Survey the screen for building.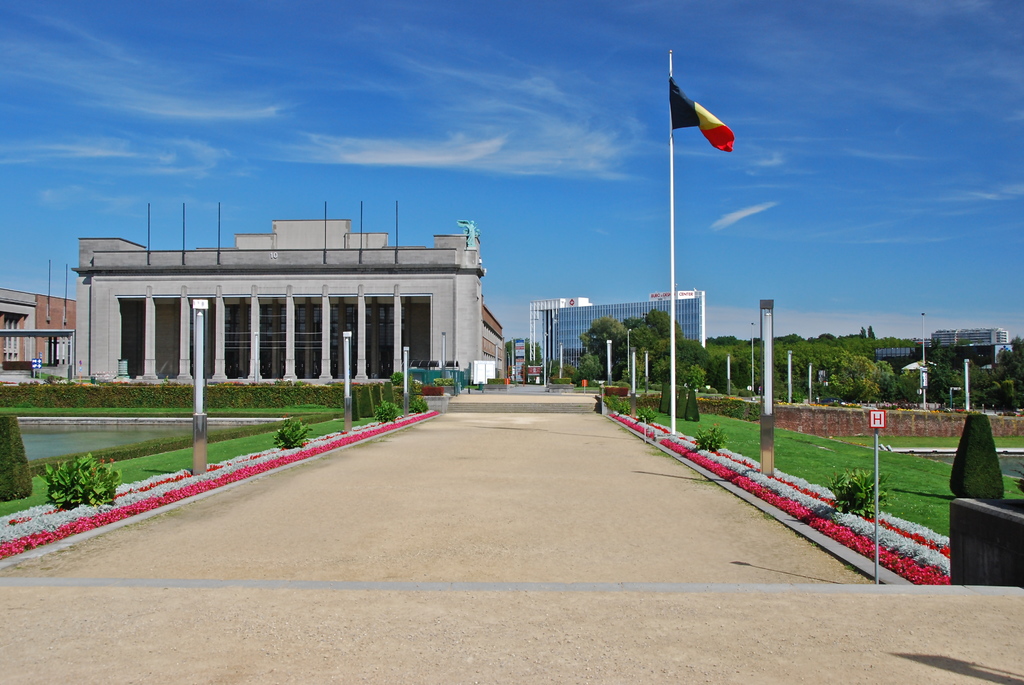
Survey found: 69,217,511,392.
